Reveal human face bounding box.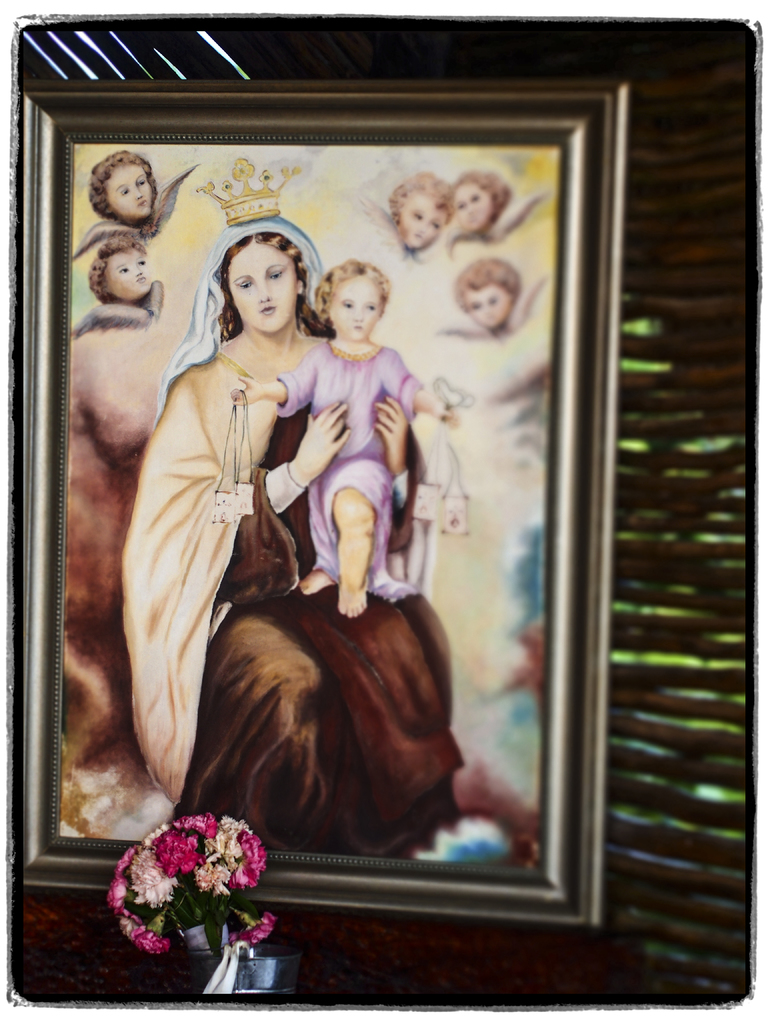
Revealed: <bbox>104, 161, 153, 218</bbox>.
